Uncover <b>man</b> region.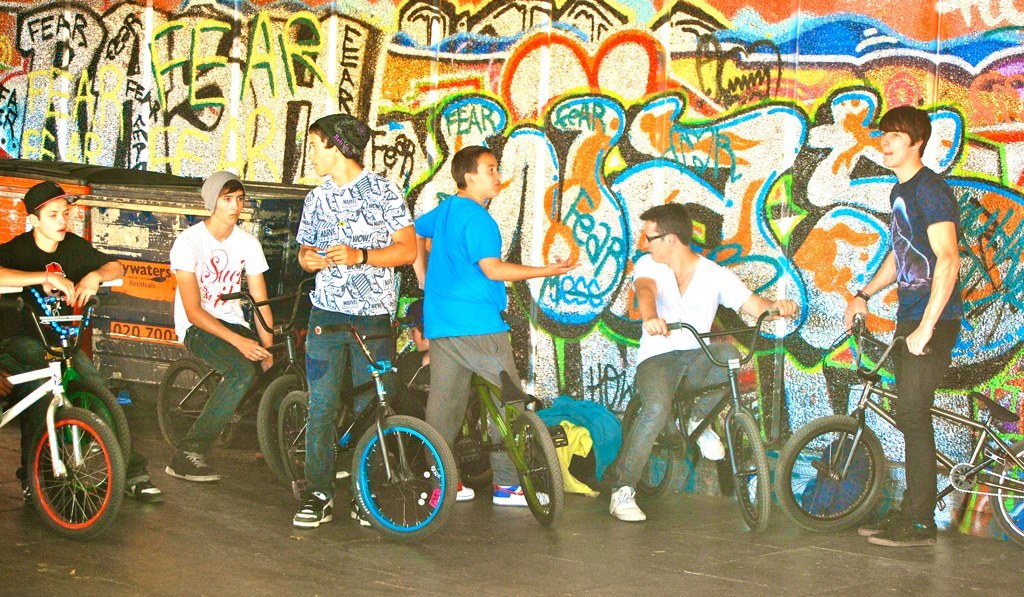
Uncovered: [413,147,572,503].
